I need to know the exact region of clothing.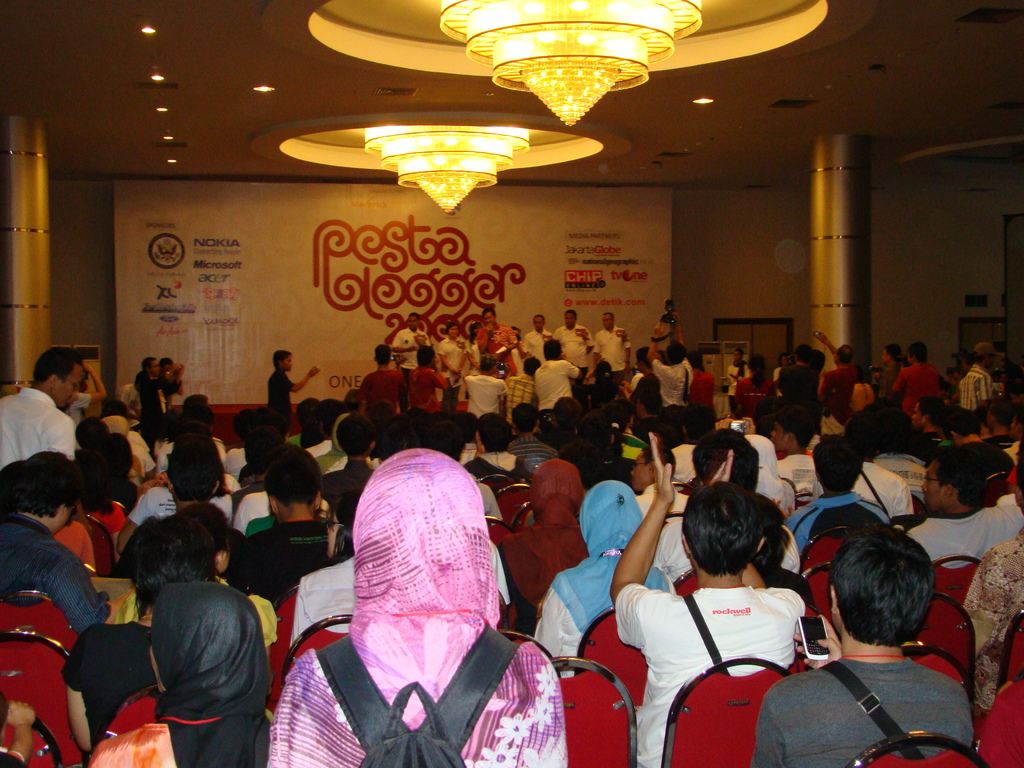
Region: 324:457:370:532.
